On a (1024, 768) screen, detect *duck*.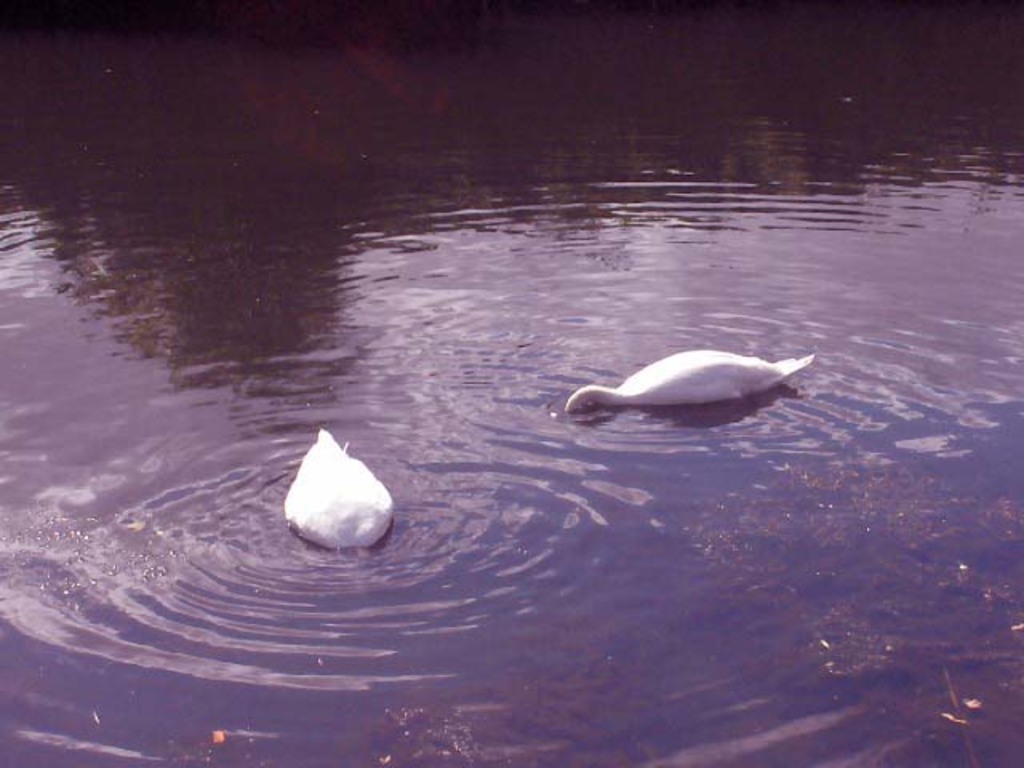
bbox=[288, 427, 394, 562].
